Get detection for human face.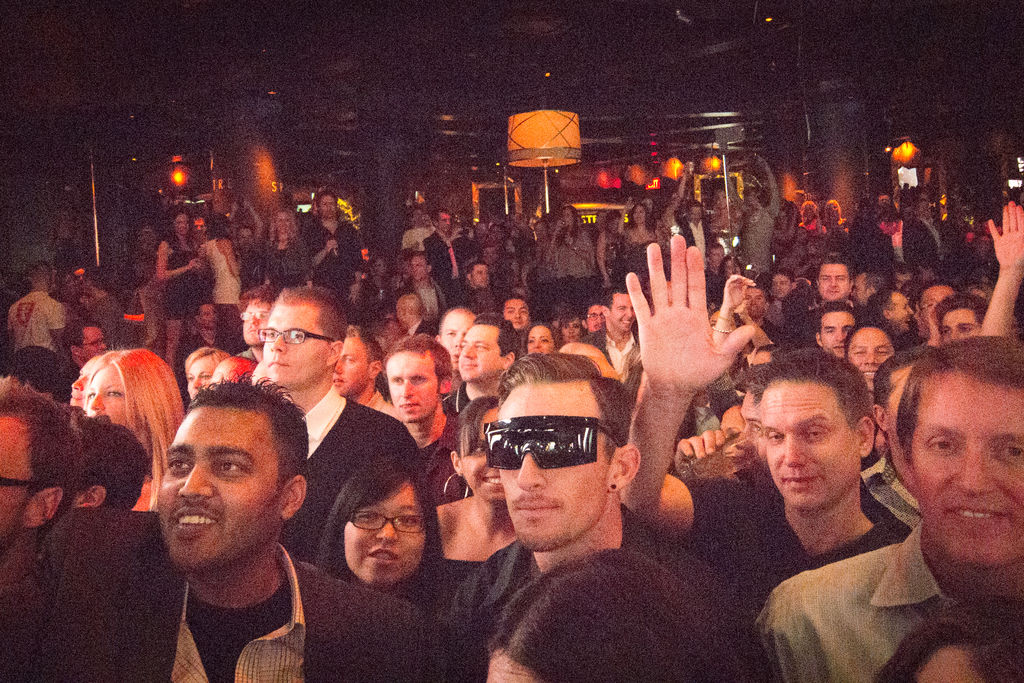
Detection: box=[85, 363, 124, 425].
